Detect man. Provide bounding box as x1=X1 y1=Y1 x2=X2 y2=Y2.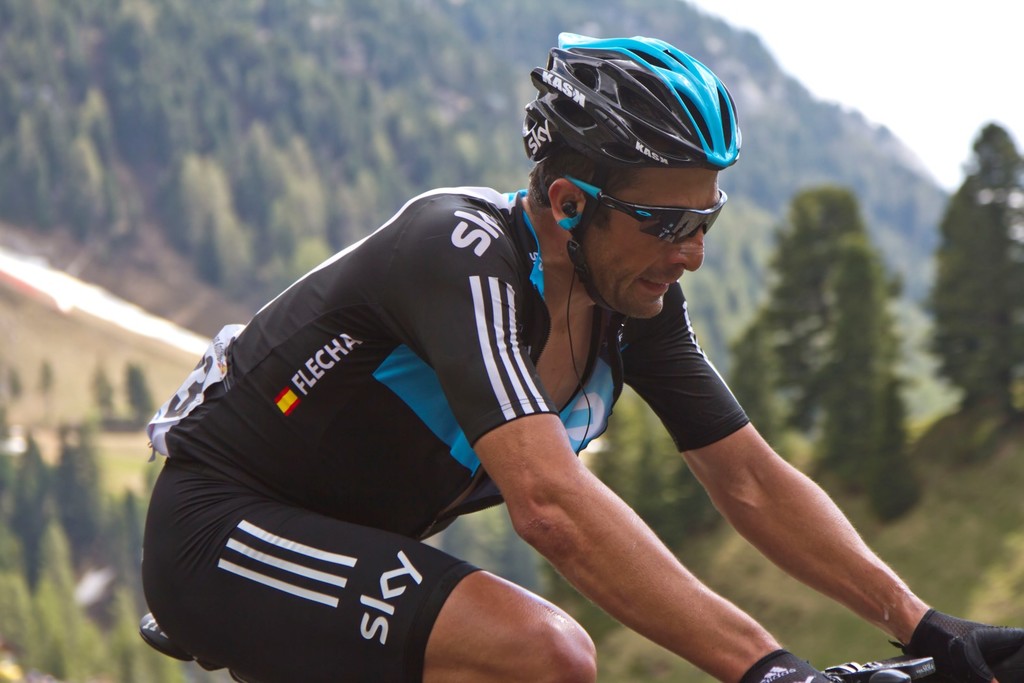
x1=143 y1=91 x2=907 y2=682.
